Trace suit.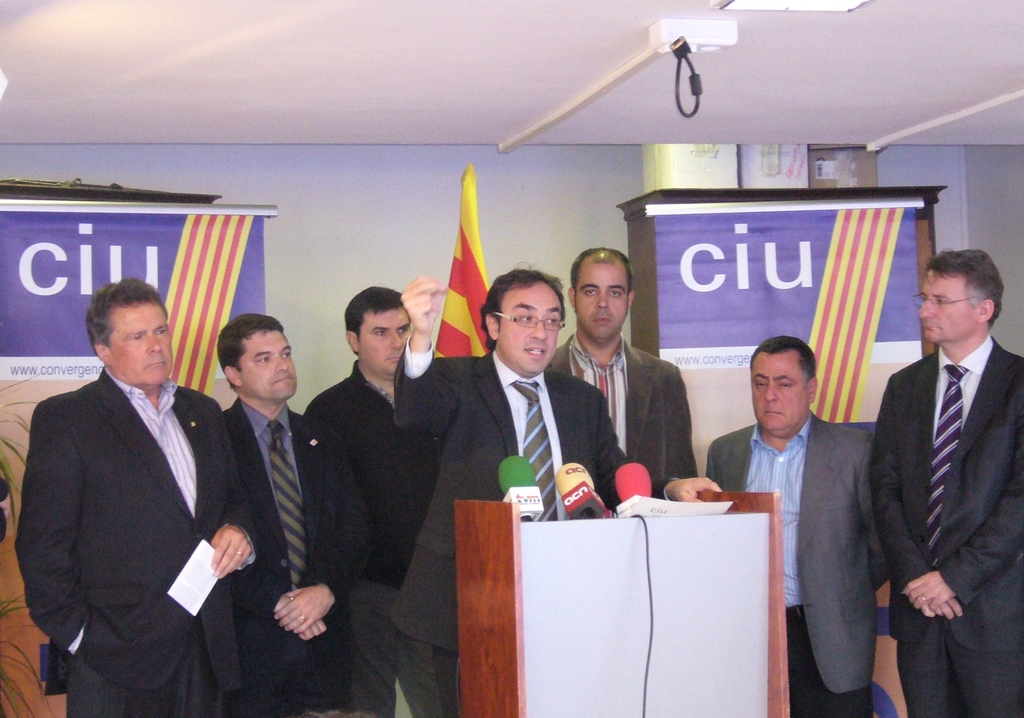
Traced to bbox(556, 330, 700, 498).
